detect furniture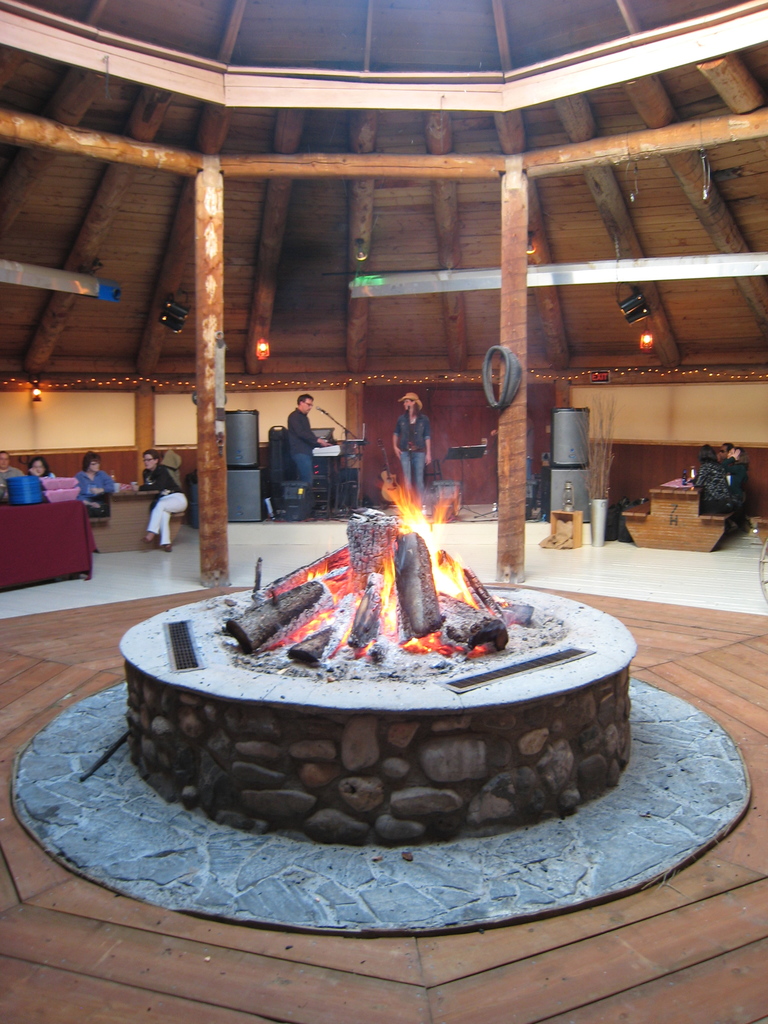
{"x1": 0, "y1": 503, "x2": 97, "y2": 593}
